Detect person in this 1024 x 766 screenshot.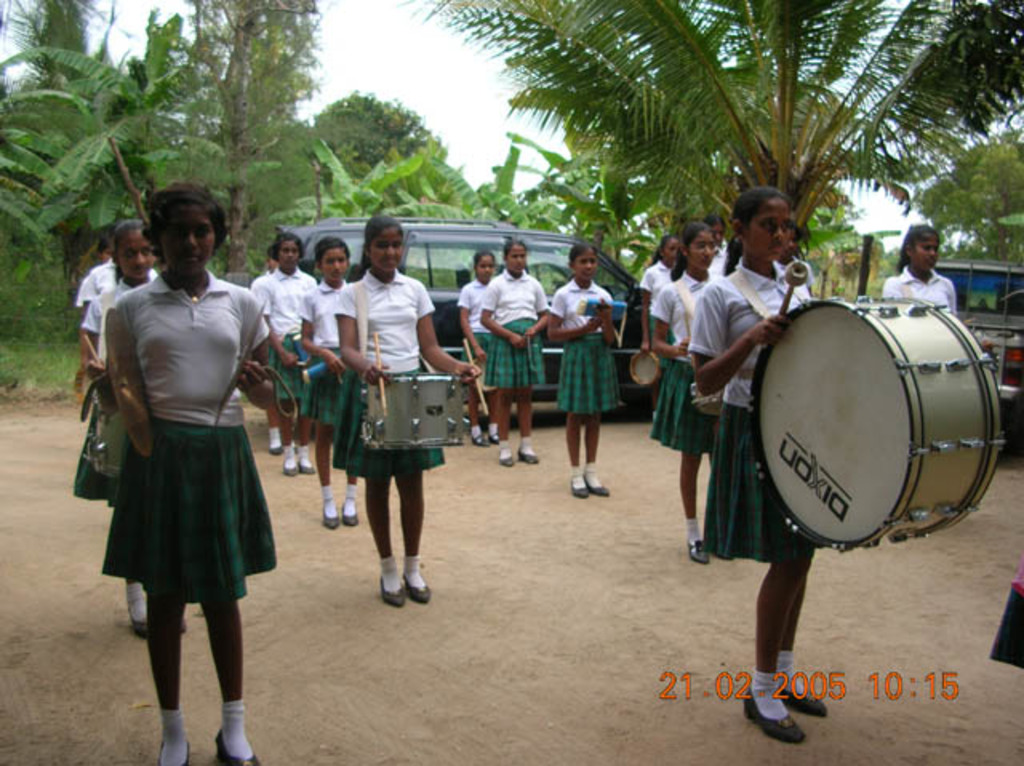
Detection: crop(254, 230, 317, 477).
